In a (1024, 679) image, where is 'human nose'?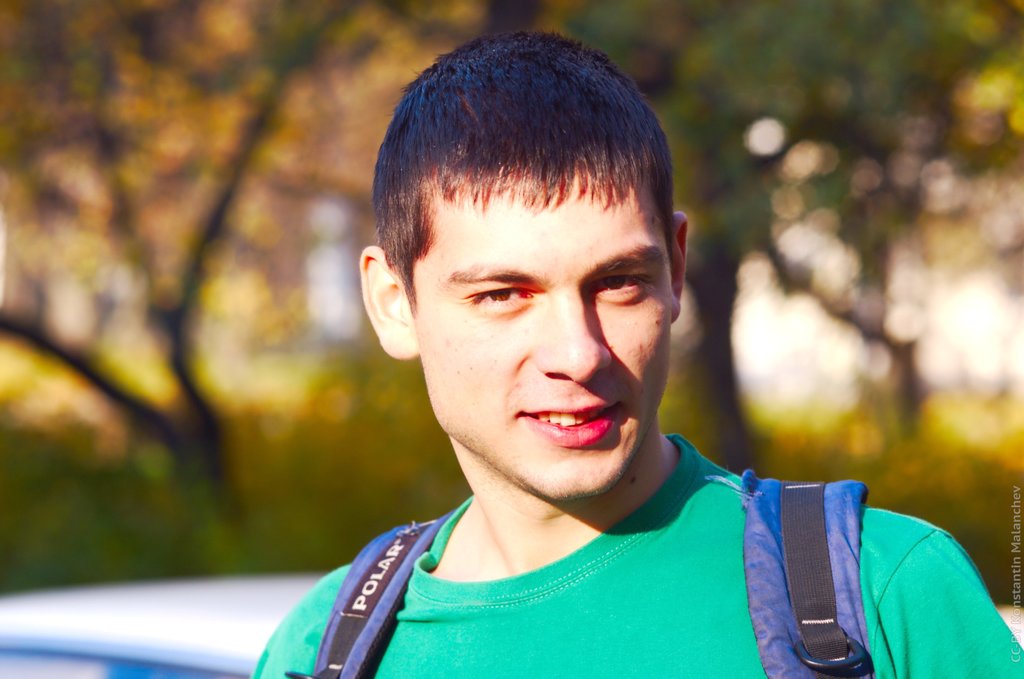
(530, 280, 614, 386).
